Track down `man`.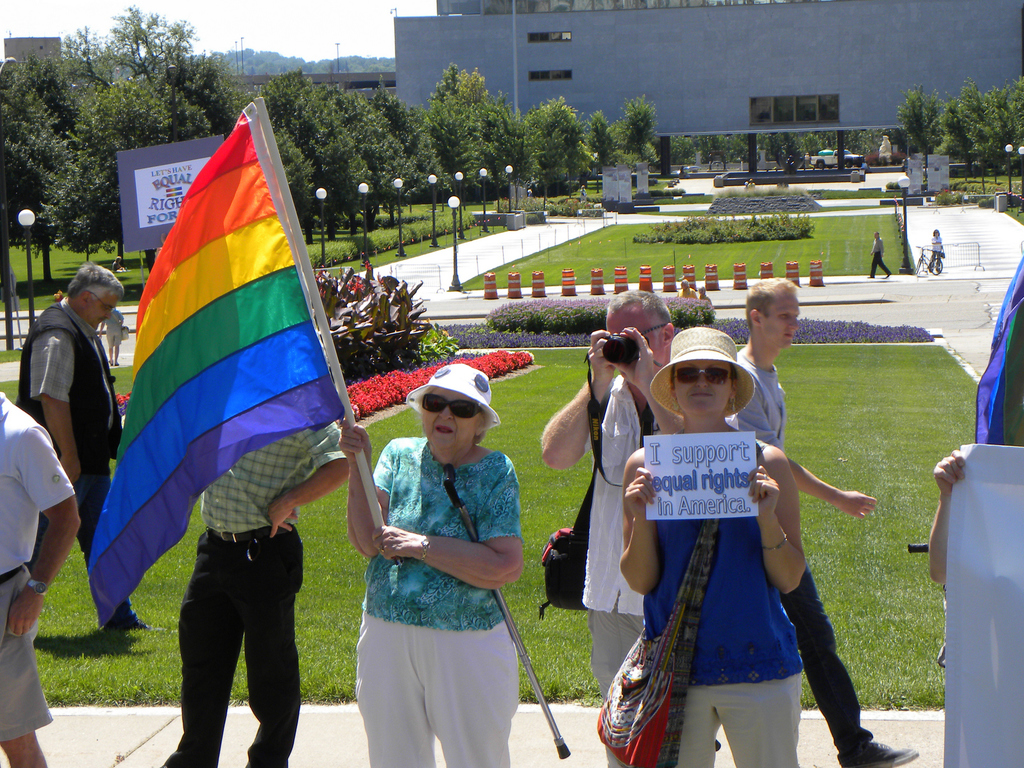
Tracked to (21,260,160,630).
